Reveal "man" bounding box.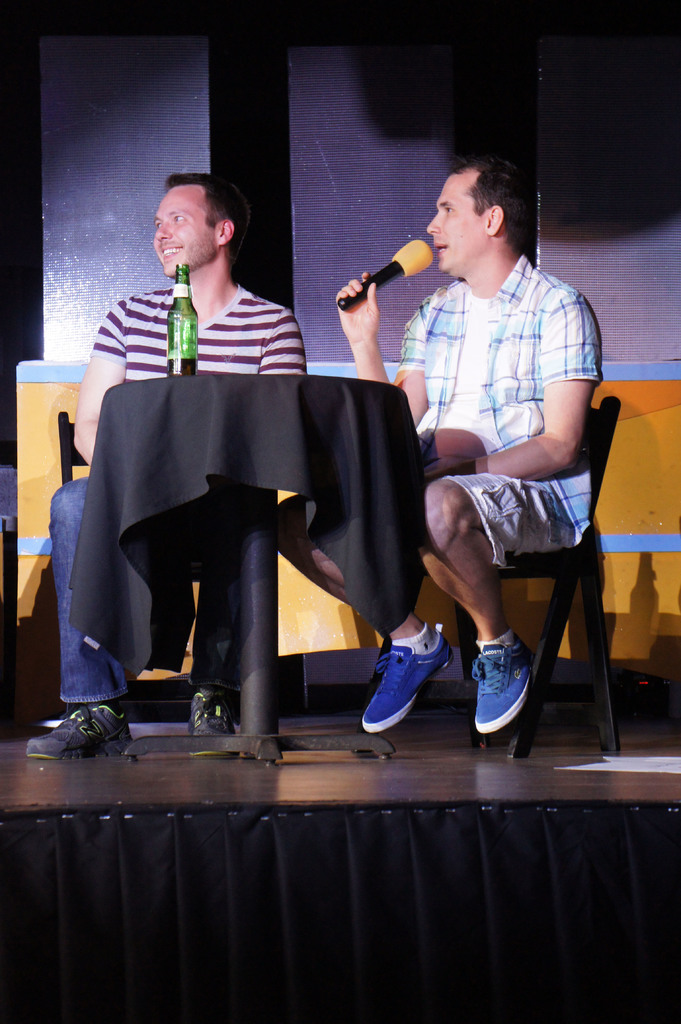
Revealed: 225:142:600:777.
